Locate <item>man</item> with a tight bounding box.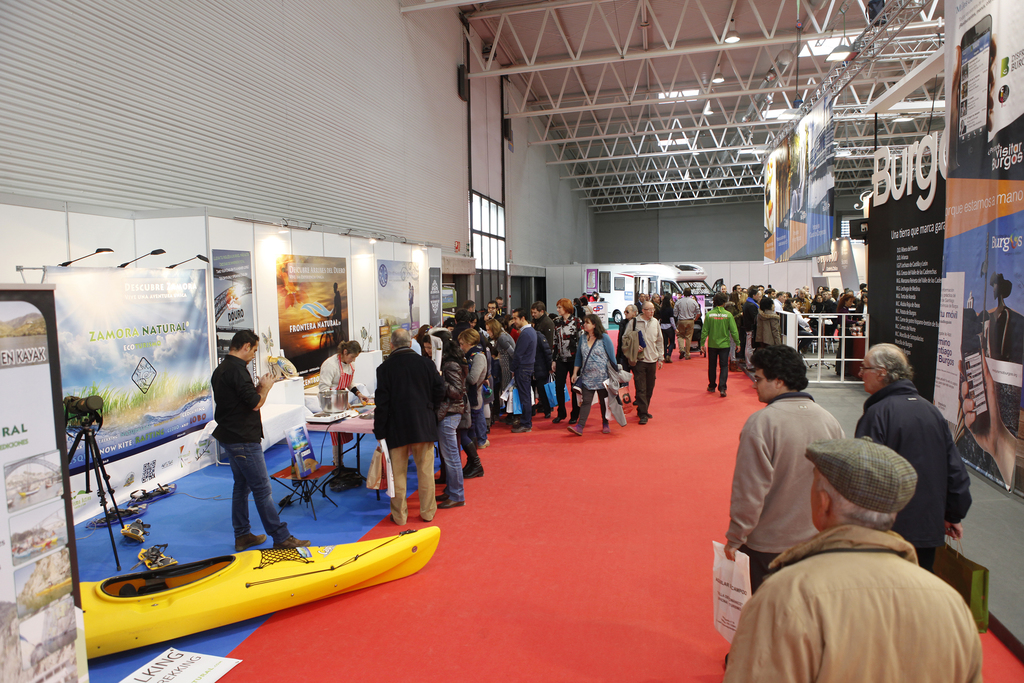
box(721, 283, 726, 293).
